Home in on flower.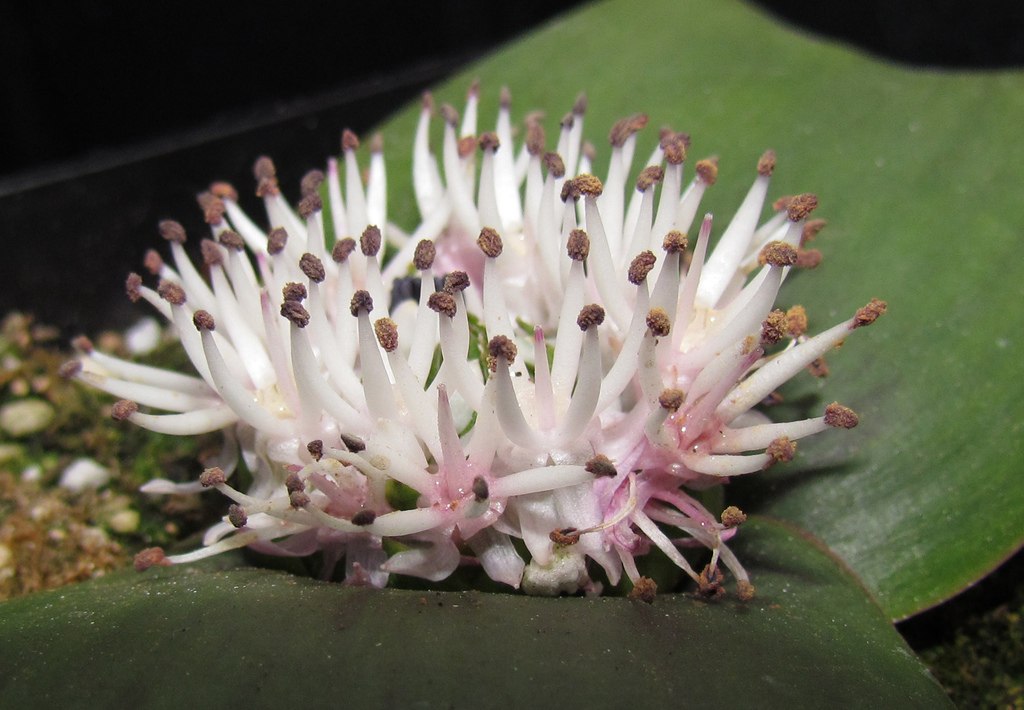
Homed in at <box>64,97,915,624</box>.
